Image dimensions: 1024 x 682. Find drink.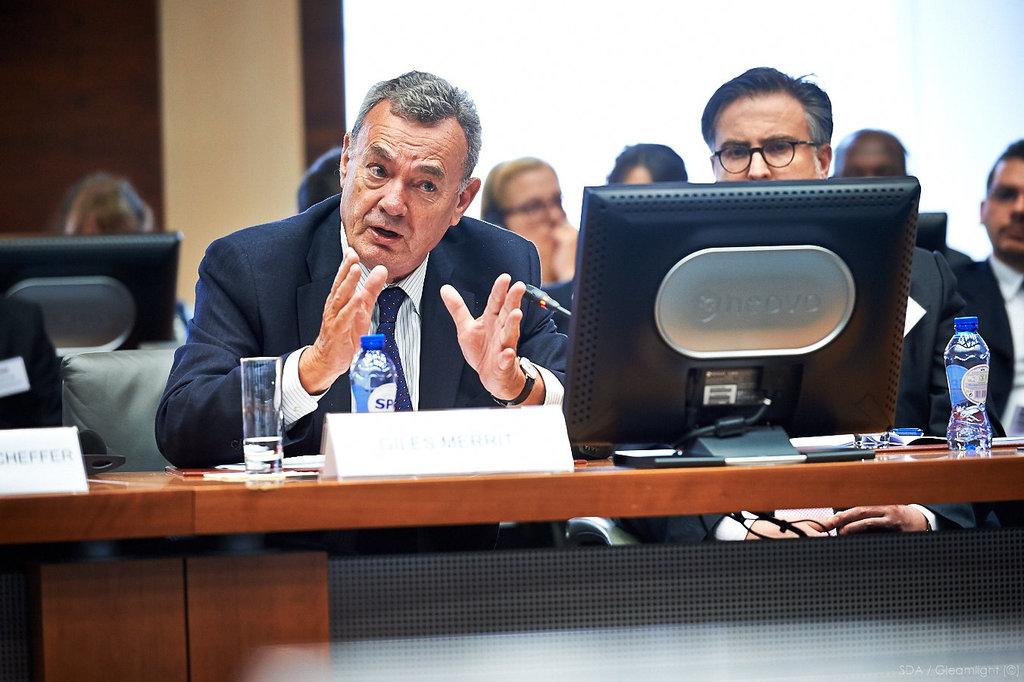
(352,339,395,415).
